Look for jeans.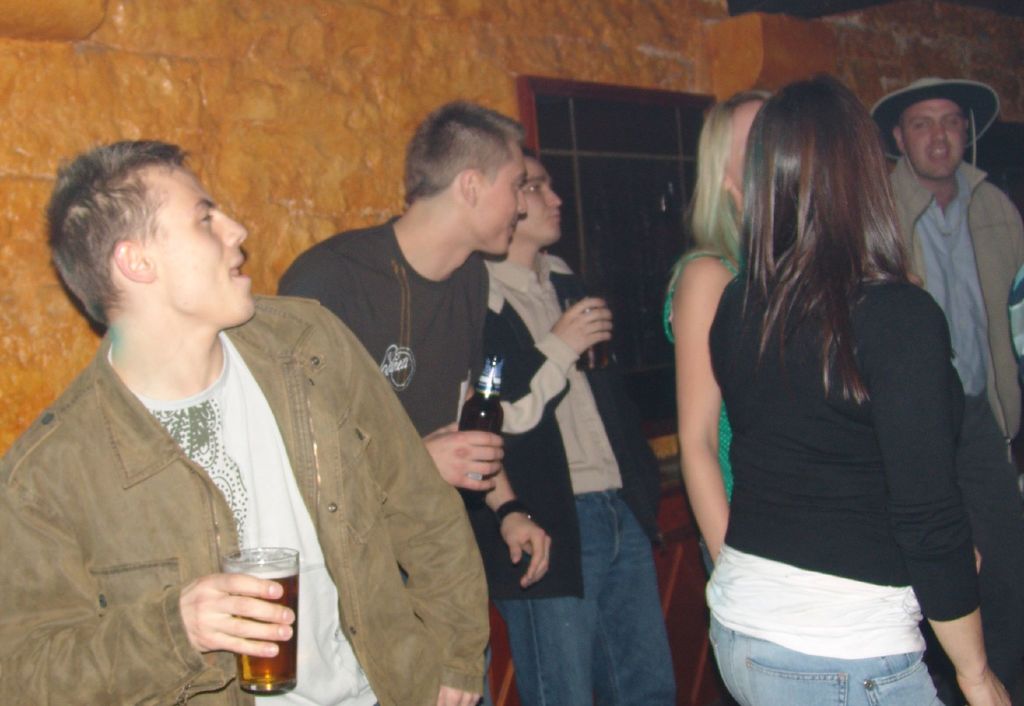
Found: <box>709,610,947,705</box>.
